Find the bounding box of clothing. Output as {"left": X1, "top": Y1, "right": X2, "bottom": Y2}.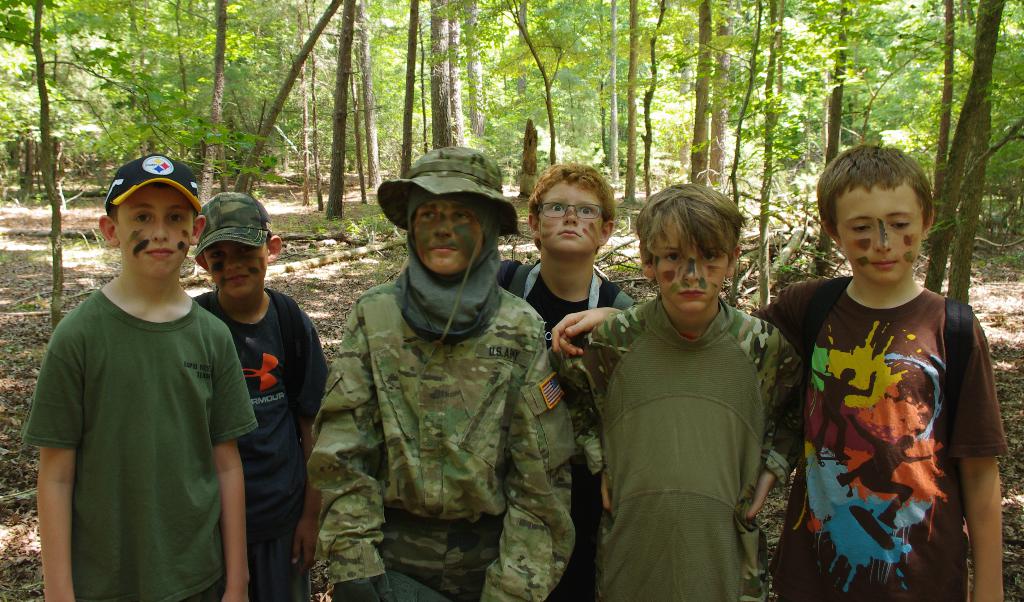
{"left": 304, "top": 260, "right": 575, "bottom": 601}.
